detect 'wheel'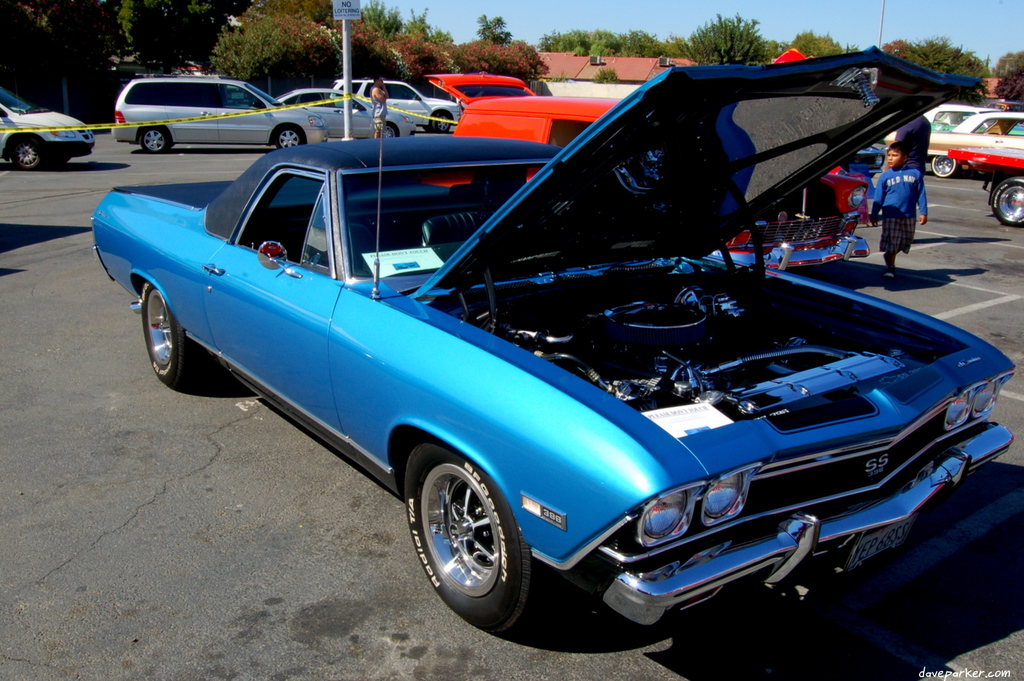
[12,135,42,171]
